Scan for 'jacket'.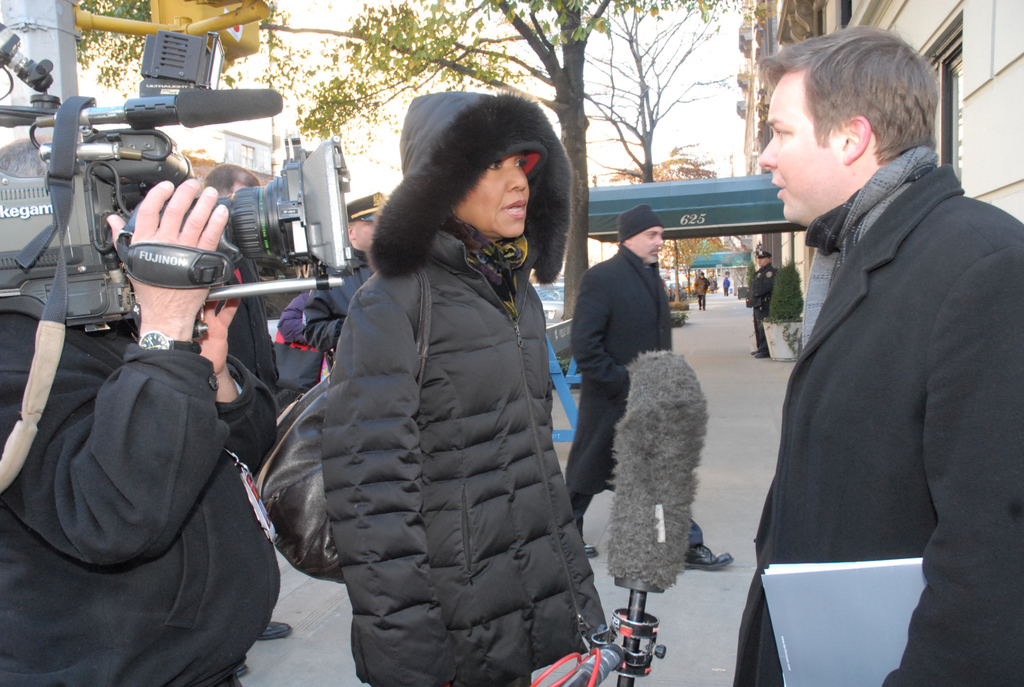
Scan result: 0,308,286,686.
